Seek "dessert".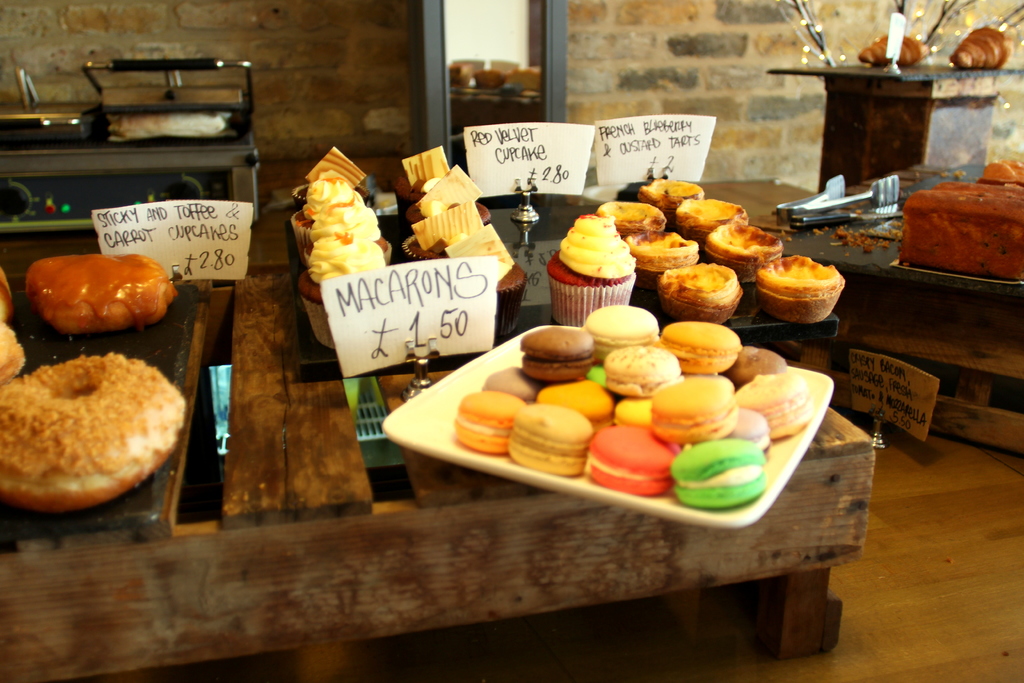
[546, 213, 639, 325].
